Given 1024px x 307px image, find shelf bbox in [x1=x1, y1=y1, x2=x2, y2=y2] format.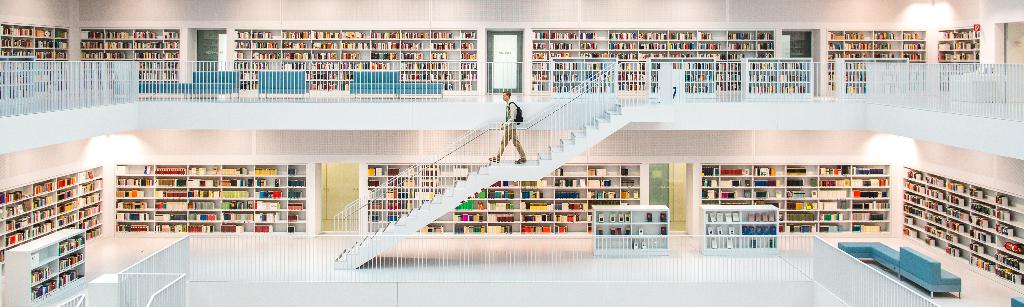
[x1=584, y1=49, x2=609, y2=62].
